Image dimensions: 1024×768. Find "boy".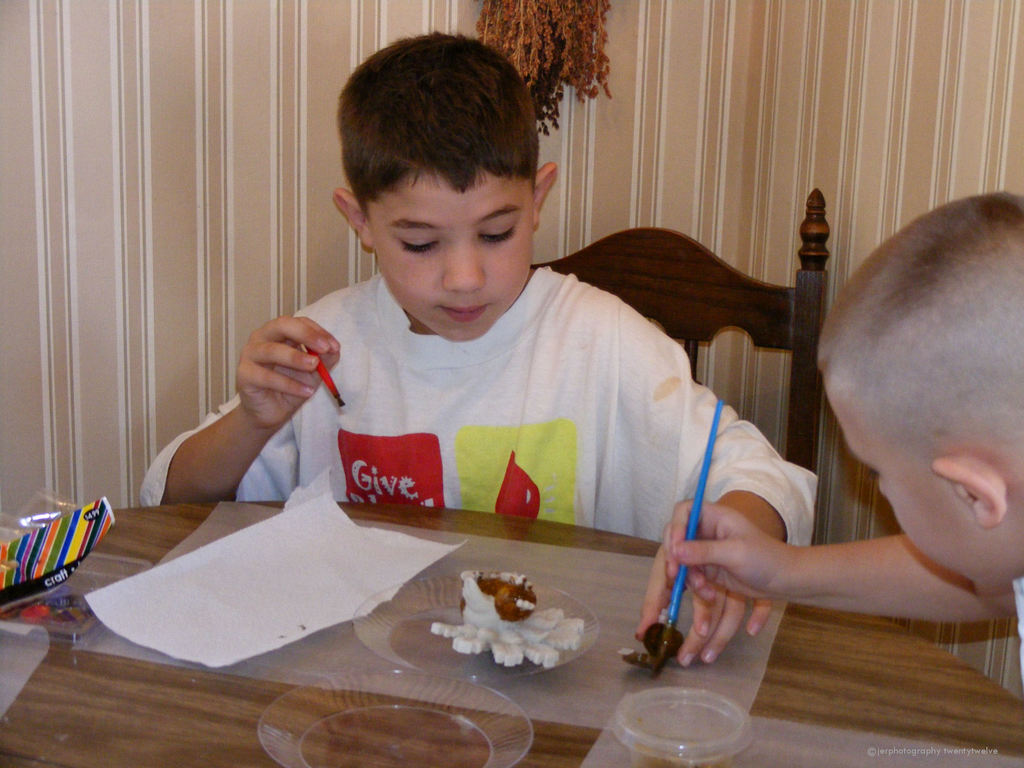
[x1=666, y1=190, x2=1023, y2=734].
